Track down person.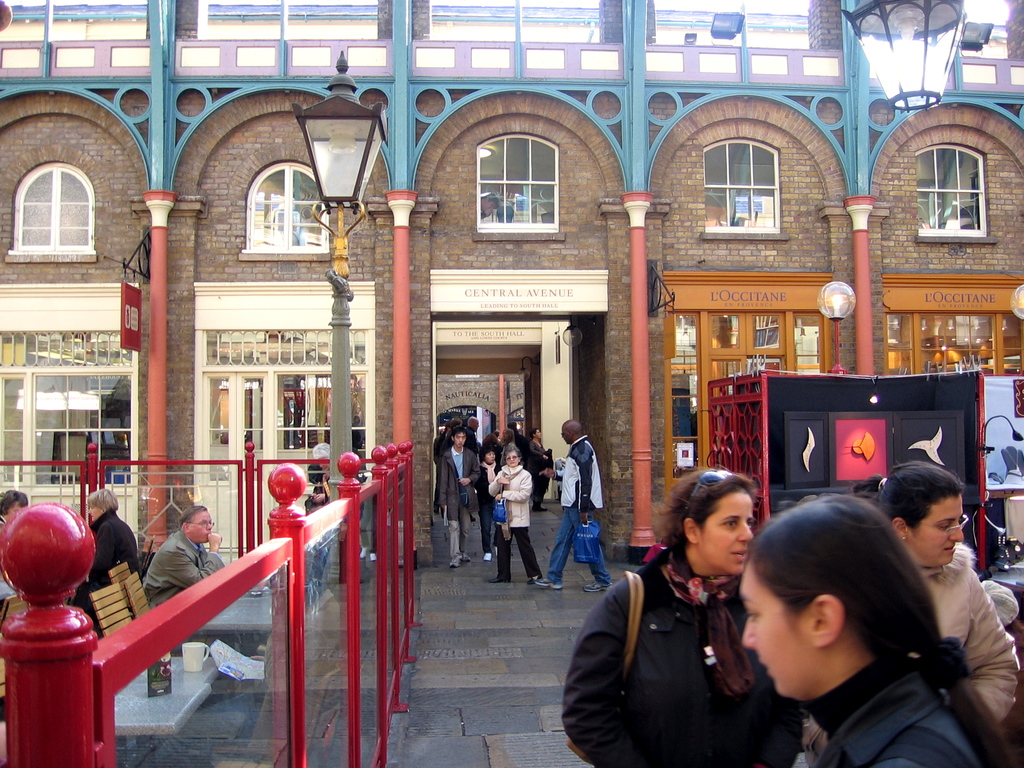
Tracked to <box>438,425,486,571</box>.
